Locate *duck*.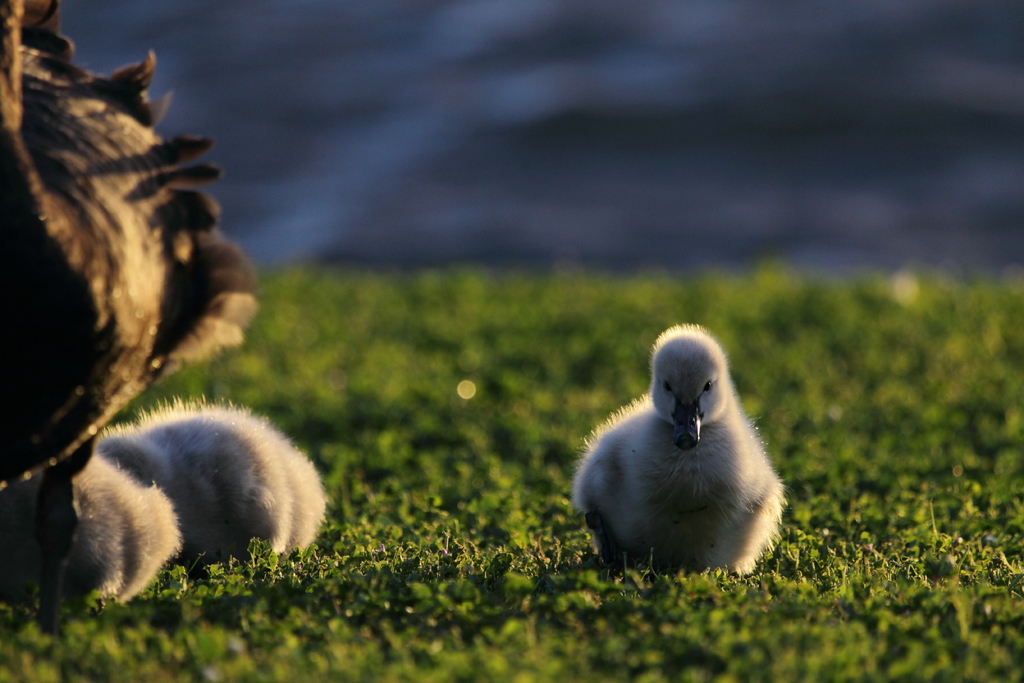
Bounding box: 566 332 786 589.
